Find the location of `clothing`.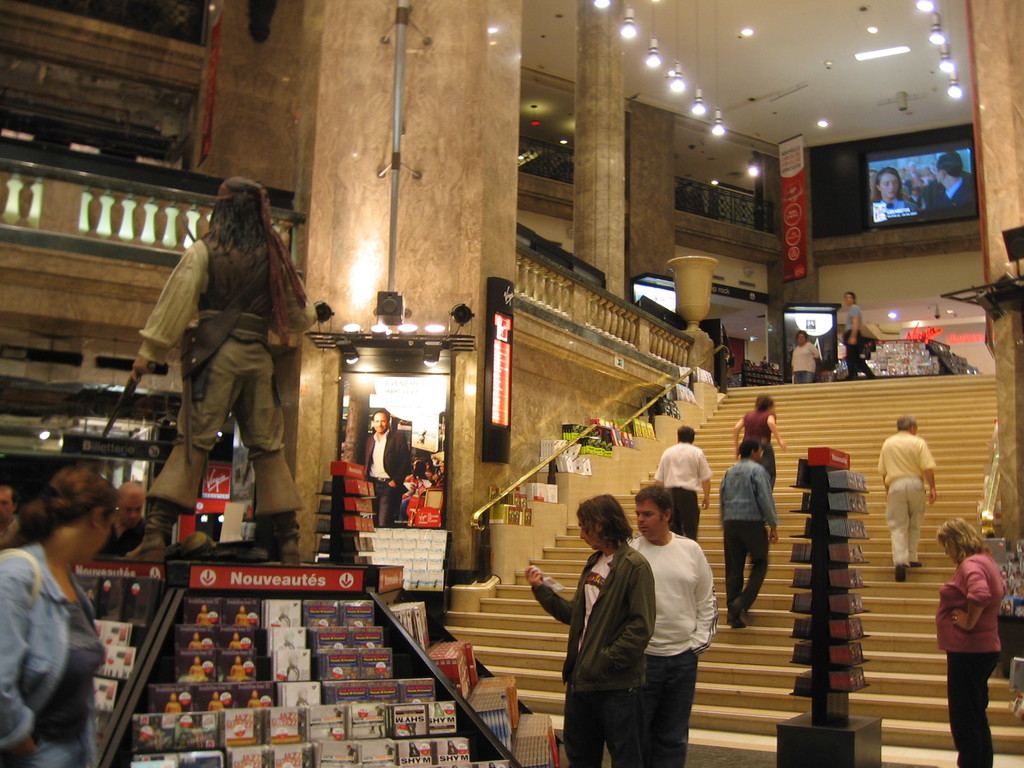
Location: rect(842, 303, 873, 382).
